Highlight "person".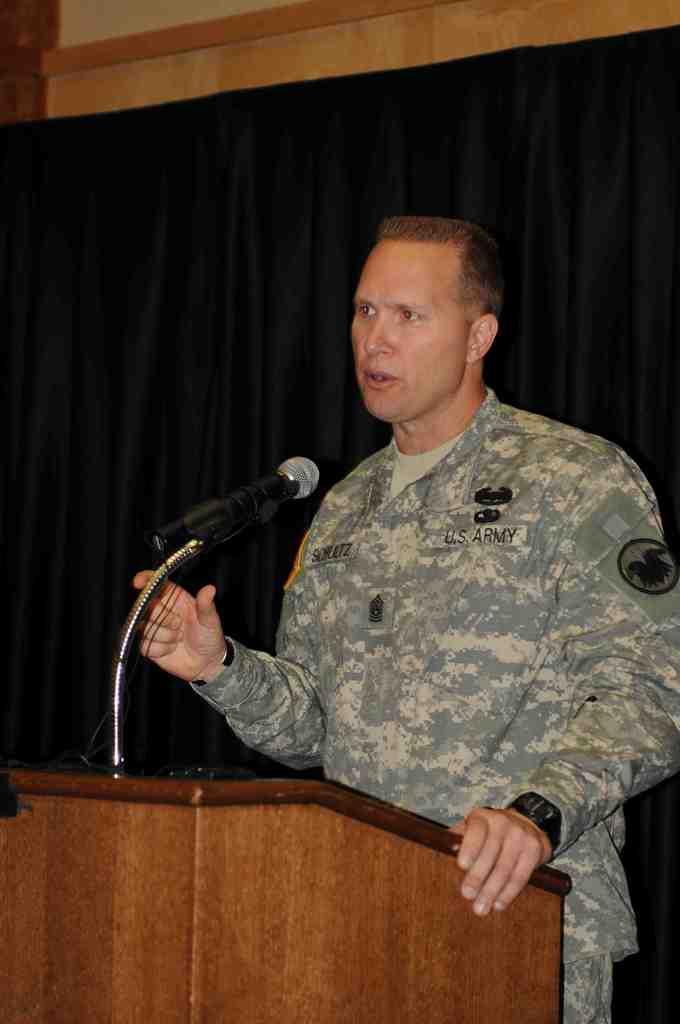
Highlighted region: [140,223,649,963].
